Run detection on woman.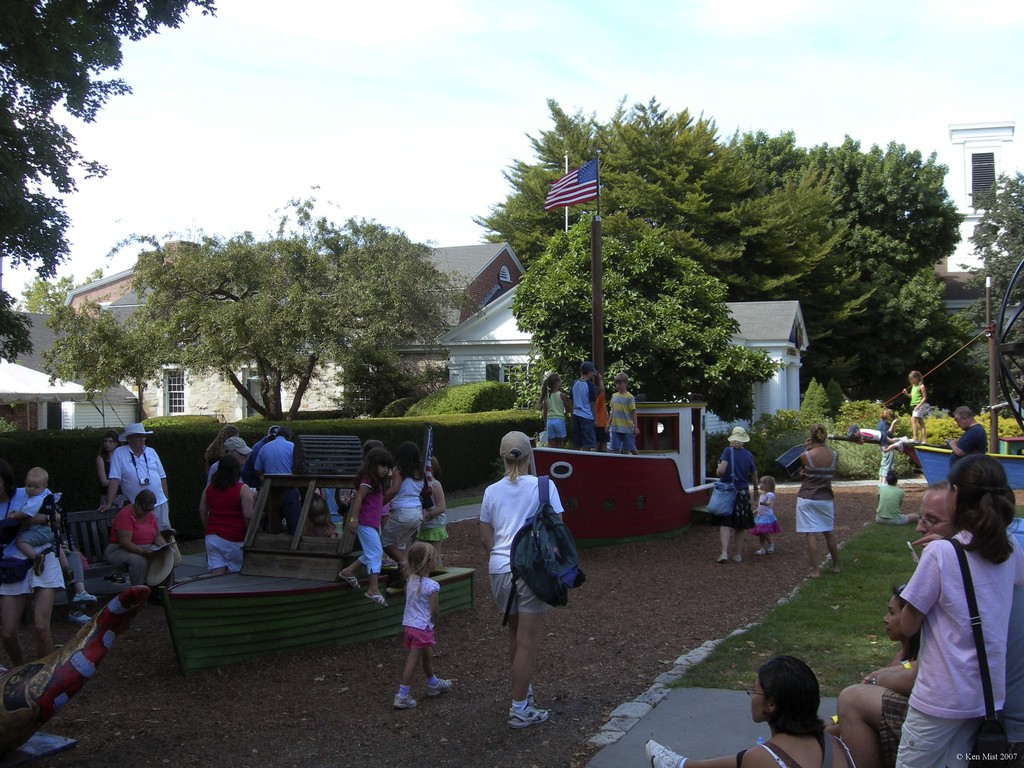
Result: [left=95, top=429, right=120, bottom=514].
